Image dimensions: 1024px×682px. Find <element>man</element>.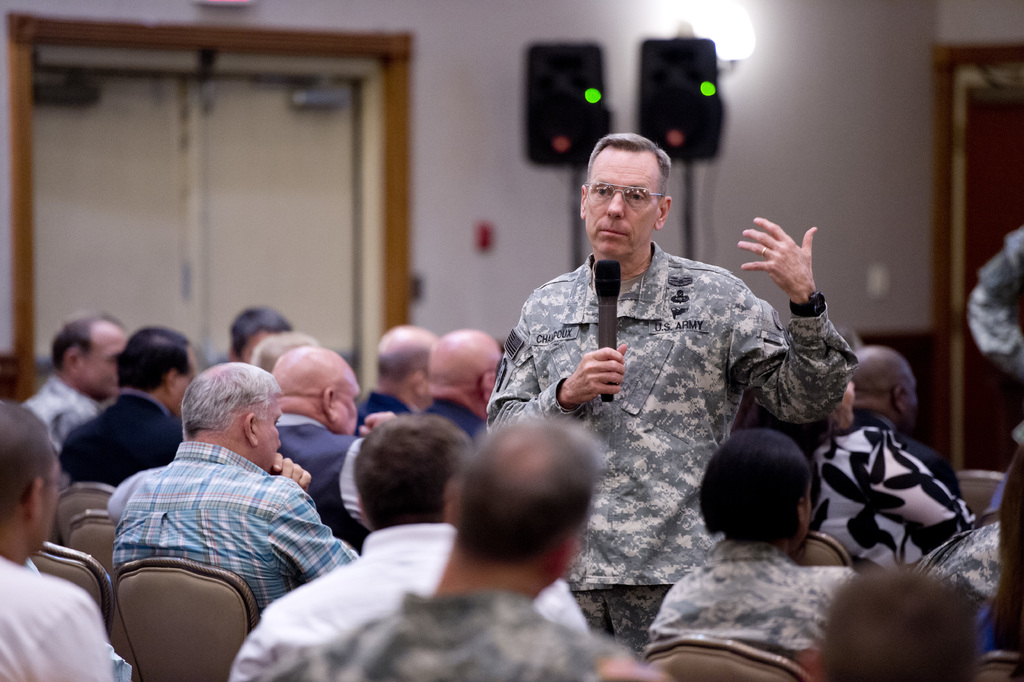
l=0, t=400, r=116, b=681.
